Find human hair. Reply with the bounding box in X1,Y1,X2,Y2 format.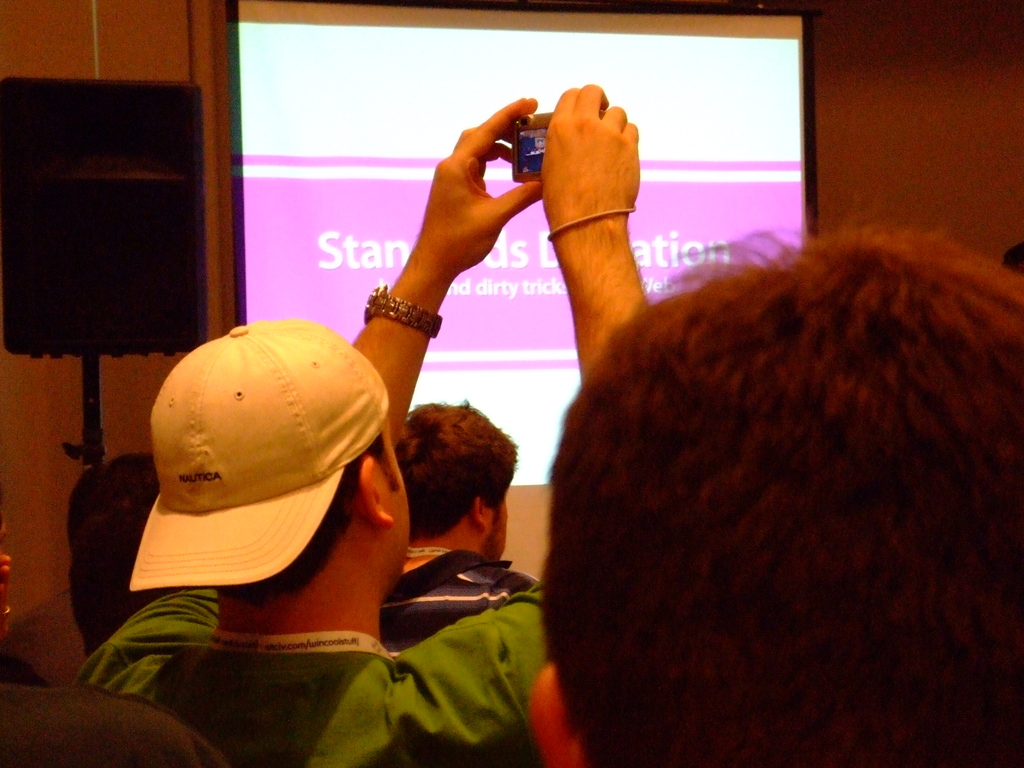
68,507,189,658.
